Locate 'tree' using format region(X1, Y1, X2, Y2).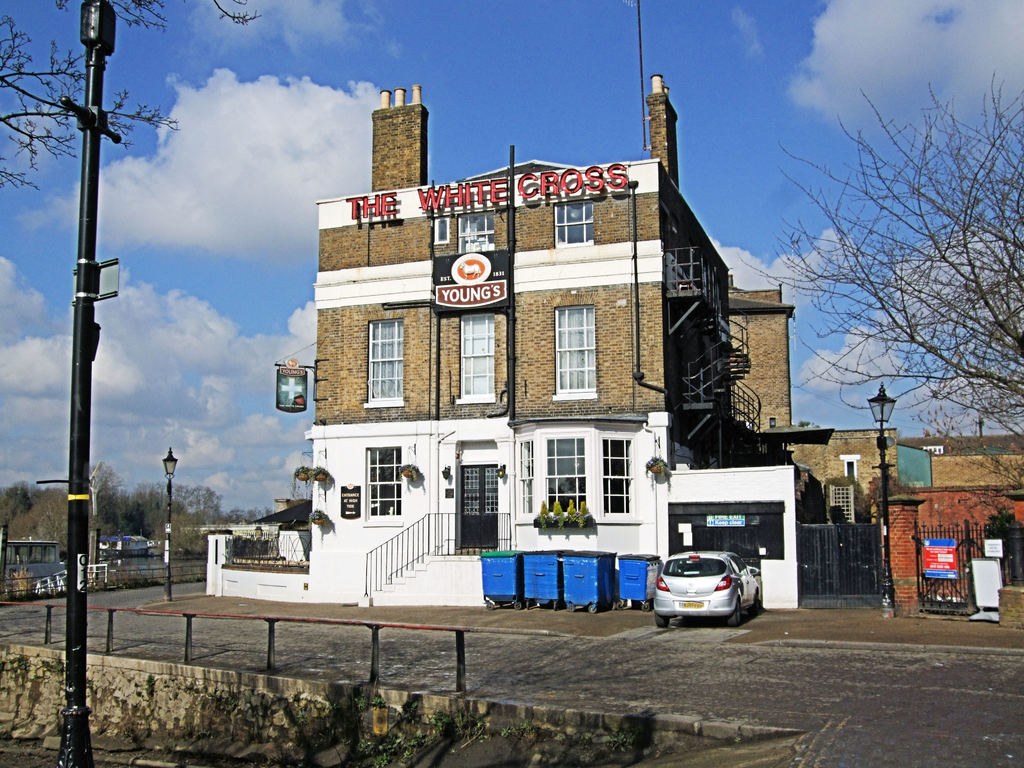
region(124, 490, 184, 537).
